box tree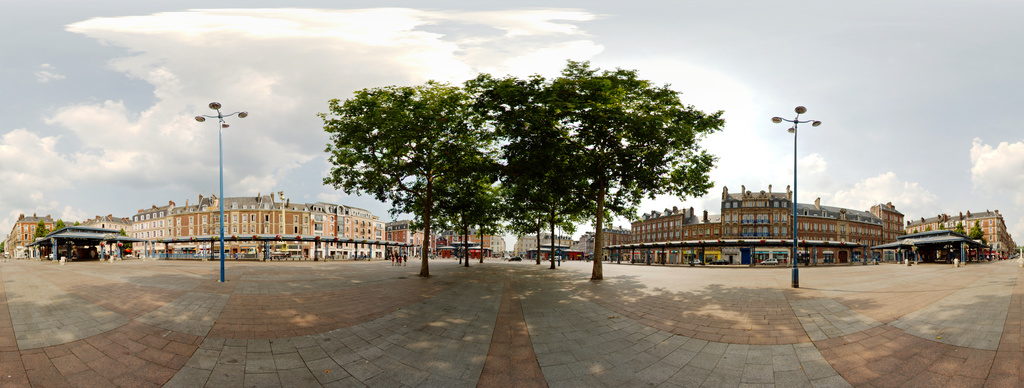
select_region(540, 206, 572, 271)
